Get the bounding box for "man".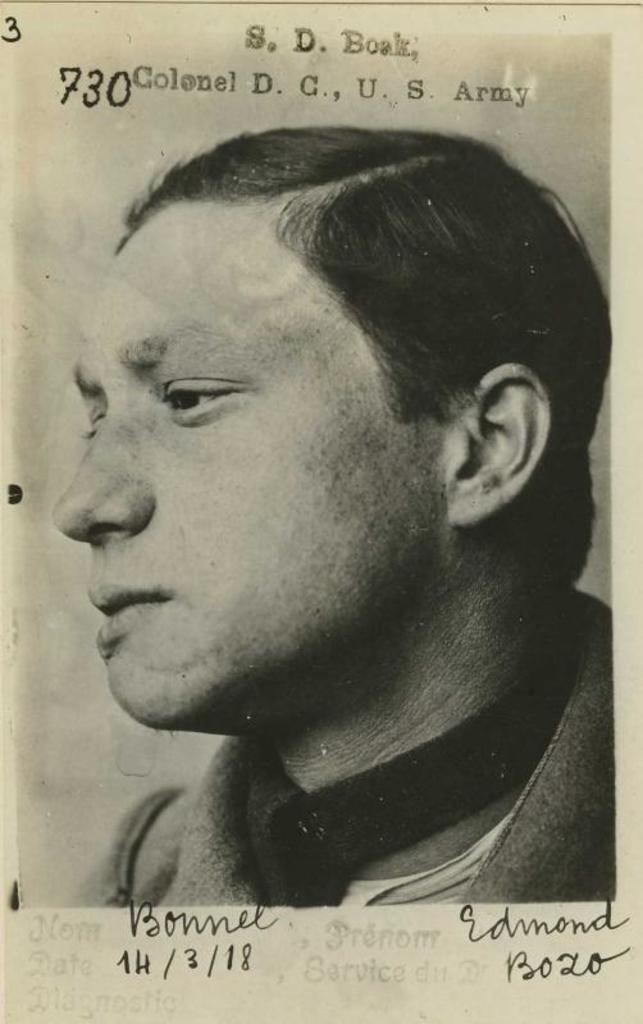
pyautogui.locateOnScreen(49, 111, 616, 913).
